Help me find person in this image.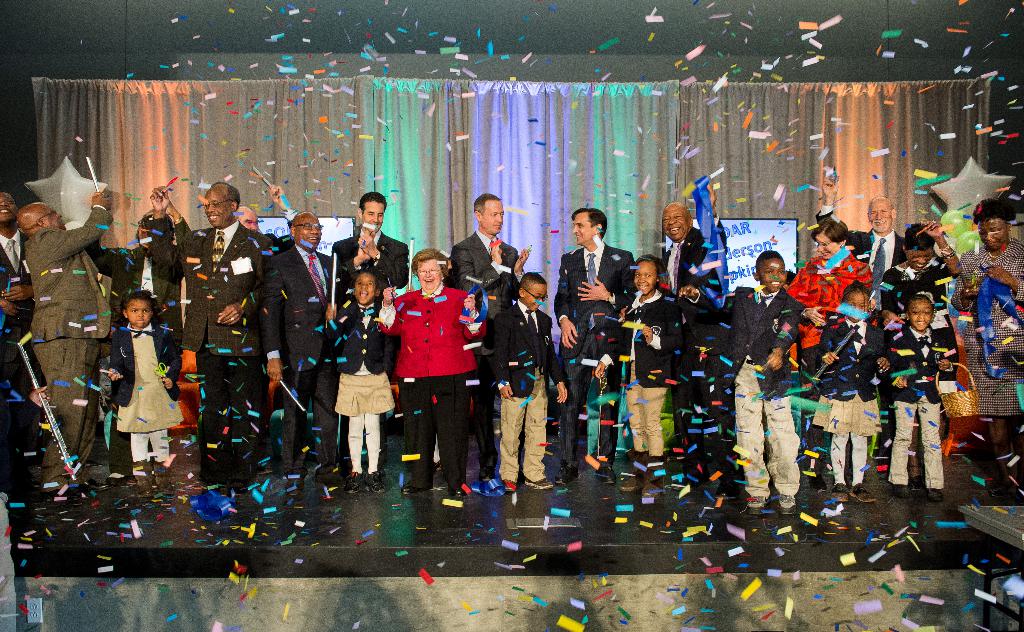
Found it: region(387, 229, 475, 479).
